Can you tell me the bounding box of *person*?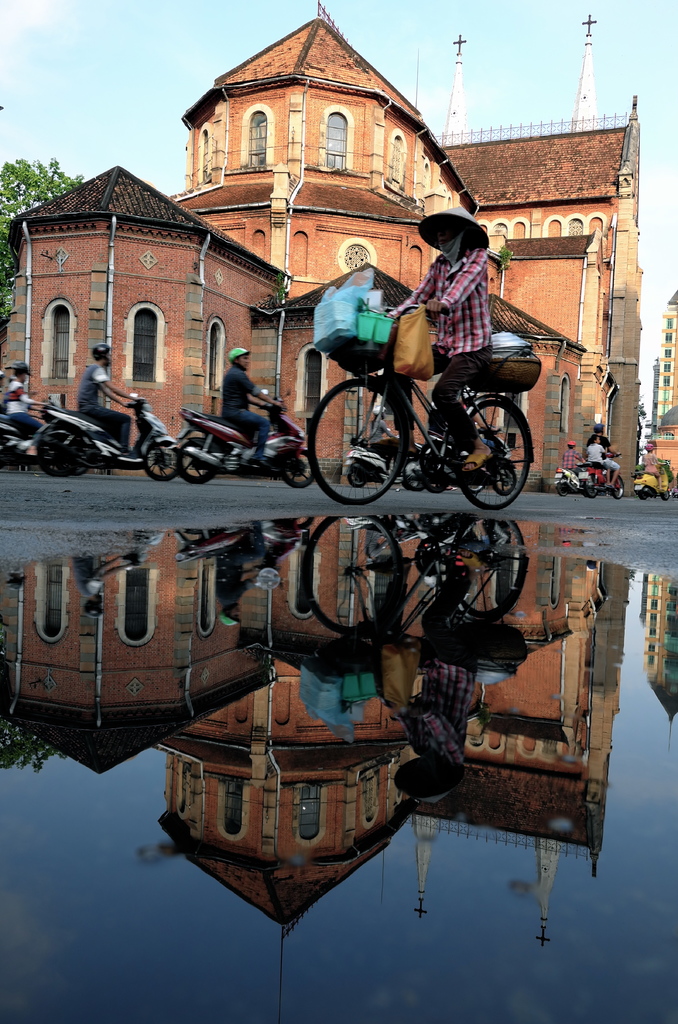
(left=70, top=342, right=137, bottom=458).
